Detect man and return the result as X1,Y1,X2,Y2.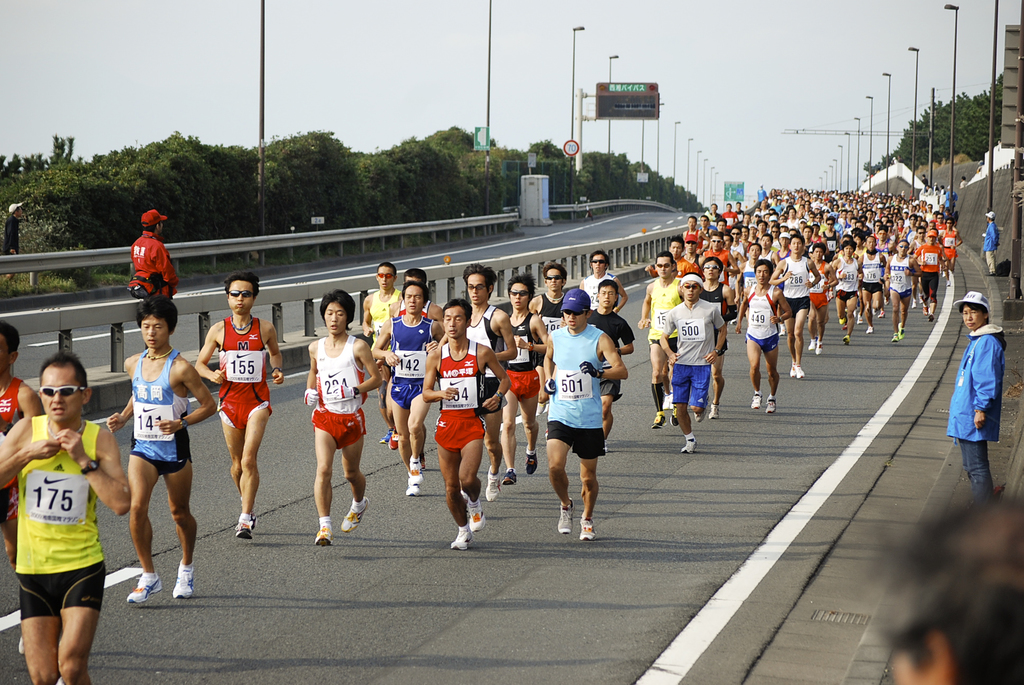
0,320,40,567.
